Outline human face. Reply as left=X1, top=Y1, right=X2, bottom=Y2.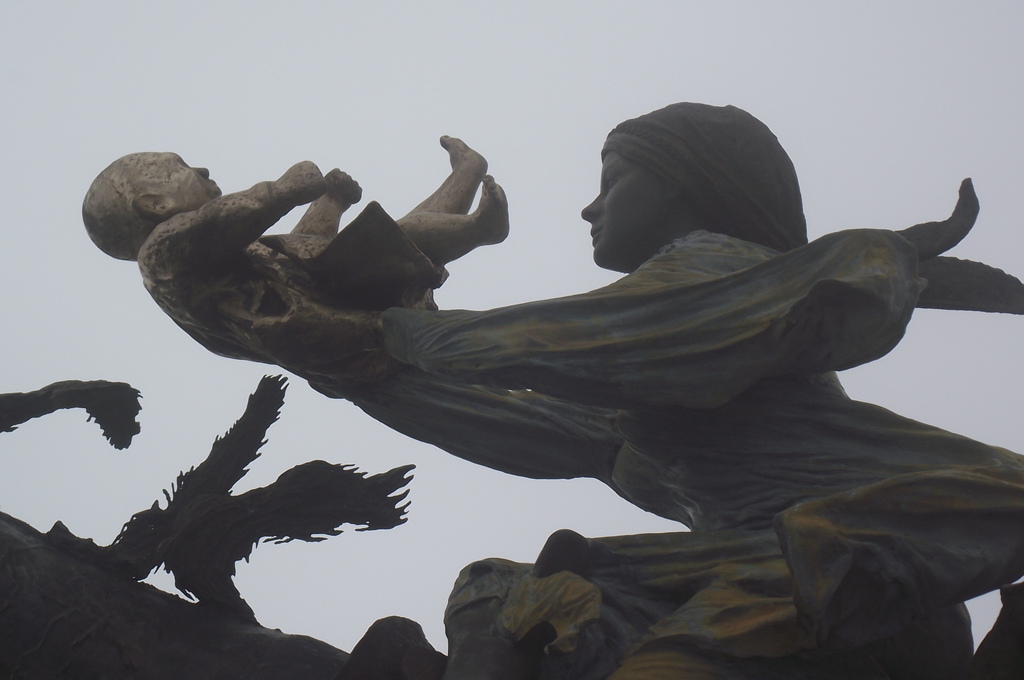
left=170, top=150, right=227, bottom=197.
